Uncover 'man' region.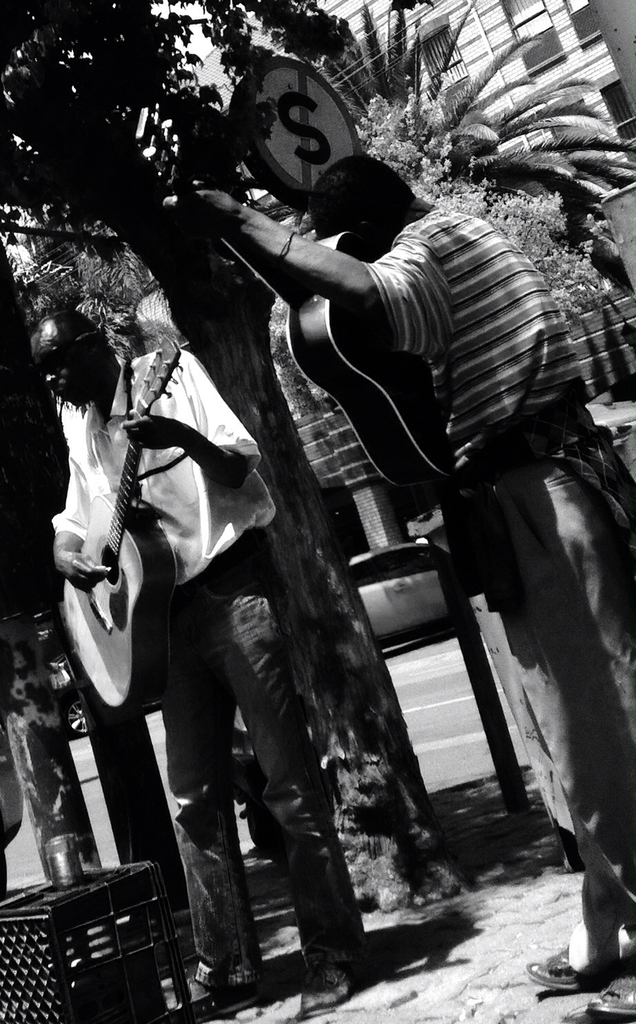
Uncovered: [left=19, top=292, right=367, bottom=1023].
